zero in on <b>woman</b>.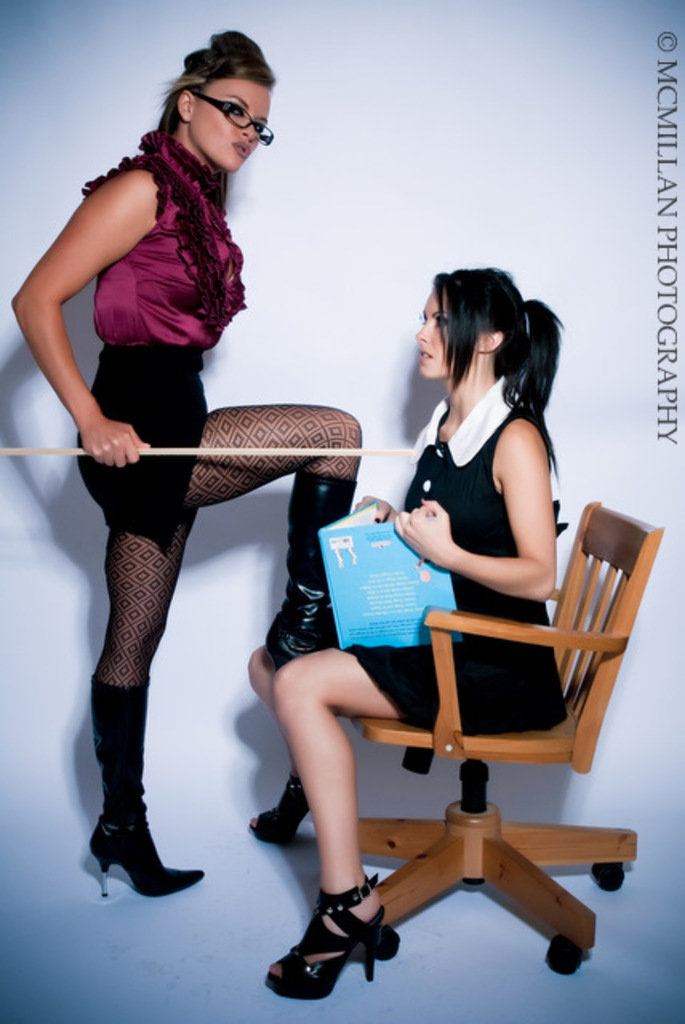
Zeroed in: 245:262:578:1002.
